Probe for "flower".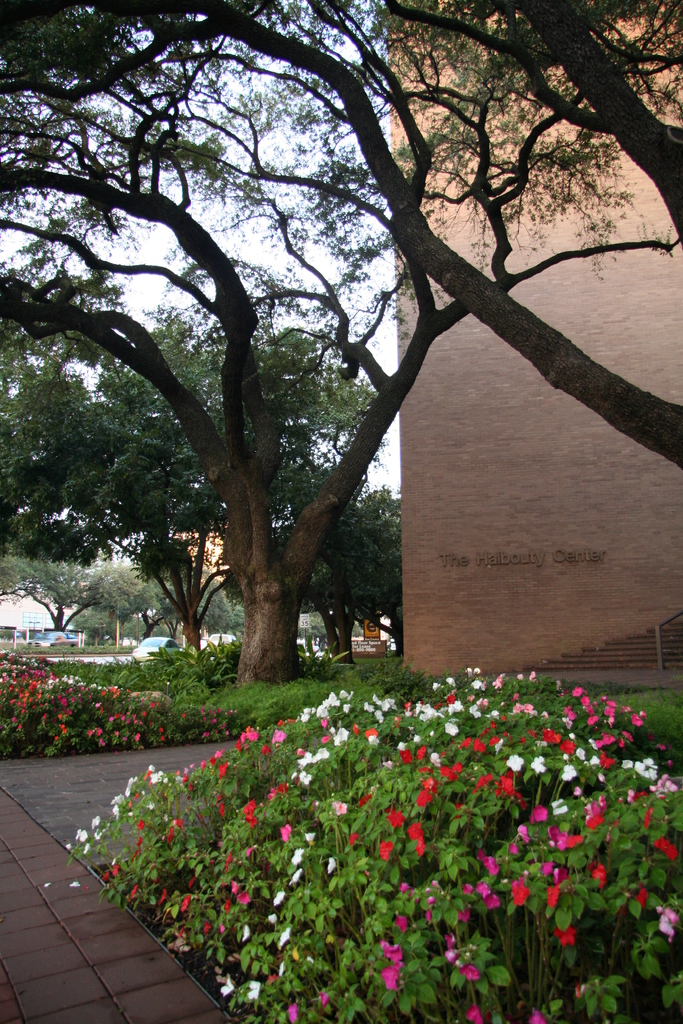
Probe result: <region>325, 851, 343, 874</region>.
